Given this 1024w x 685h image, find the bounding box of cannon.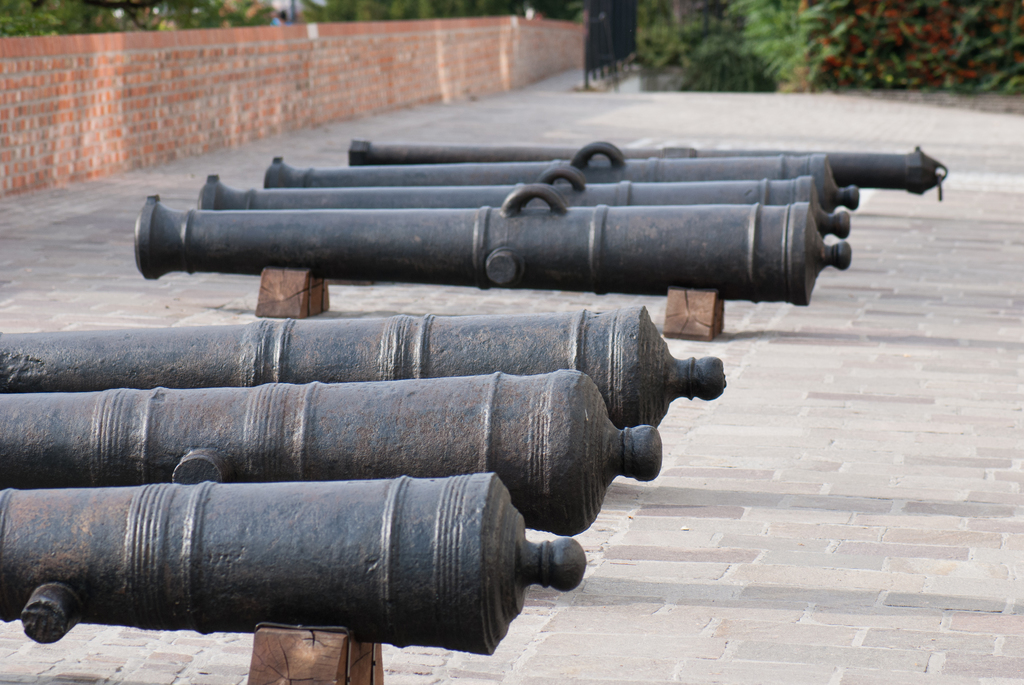
crop(0, 483, 588, 659).
